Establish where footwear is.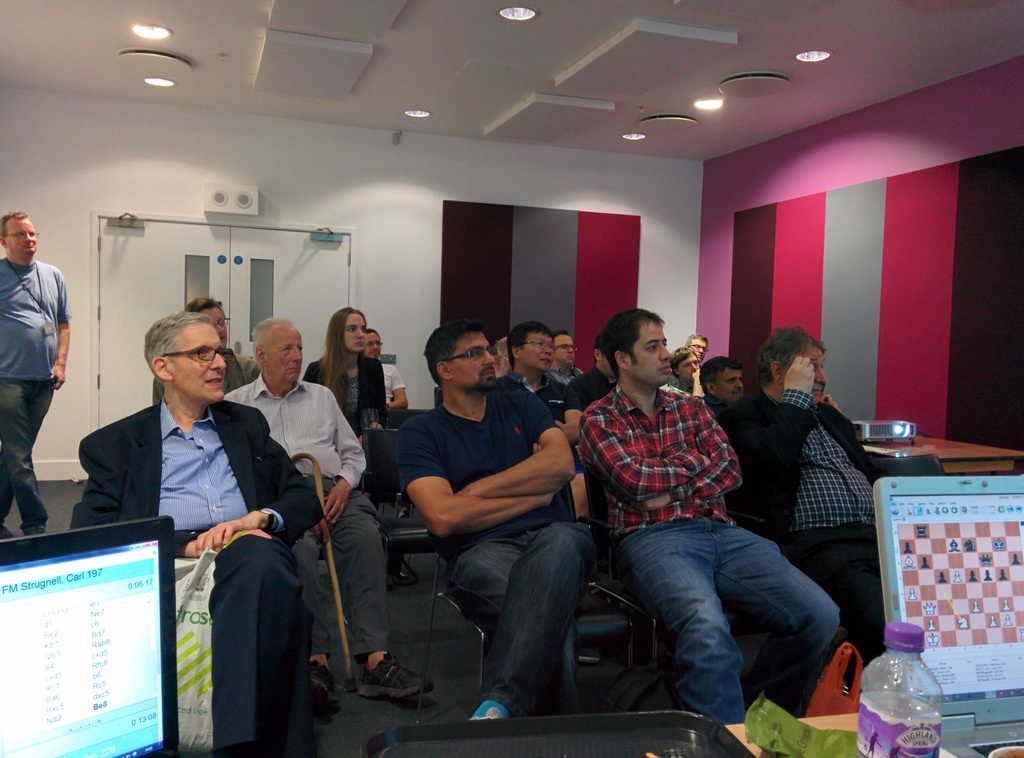
Established at <box>465,697,512,721</box>.
